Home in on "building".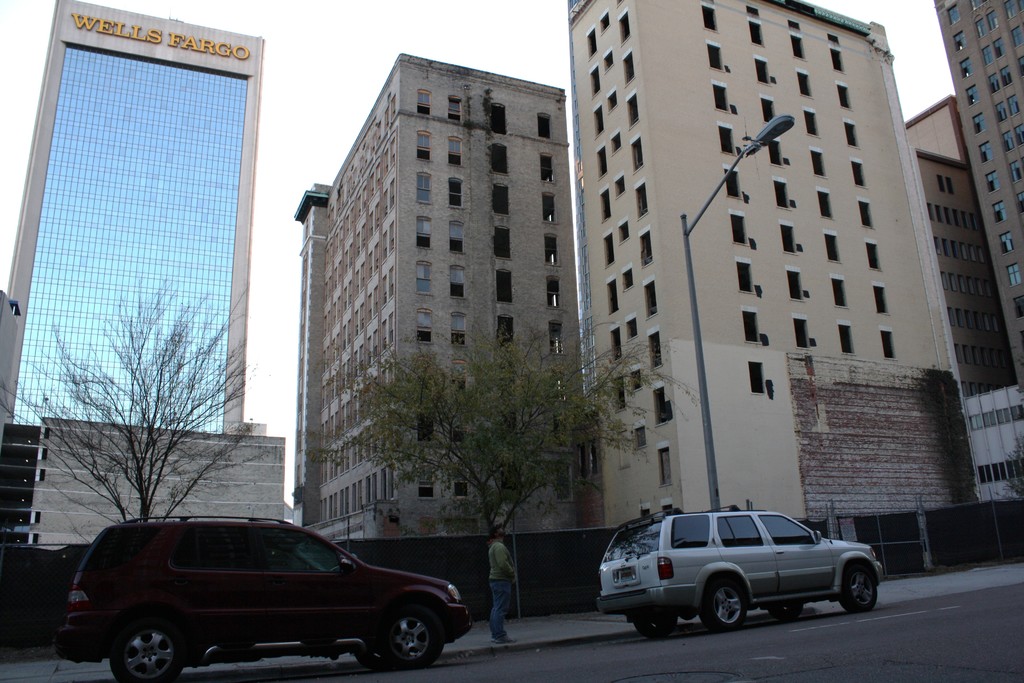
Homed in at x1=0, y1=0, x2=267, y2=442.
